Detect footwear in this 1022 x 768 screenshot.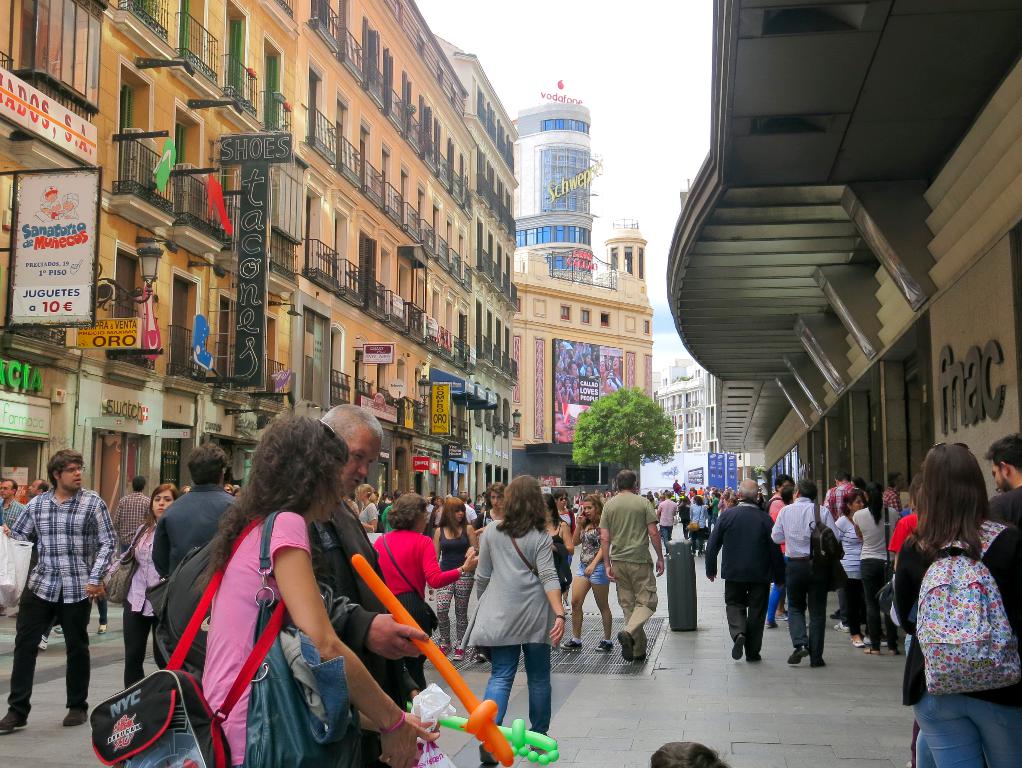
Detection: [38,635,49,652].
